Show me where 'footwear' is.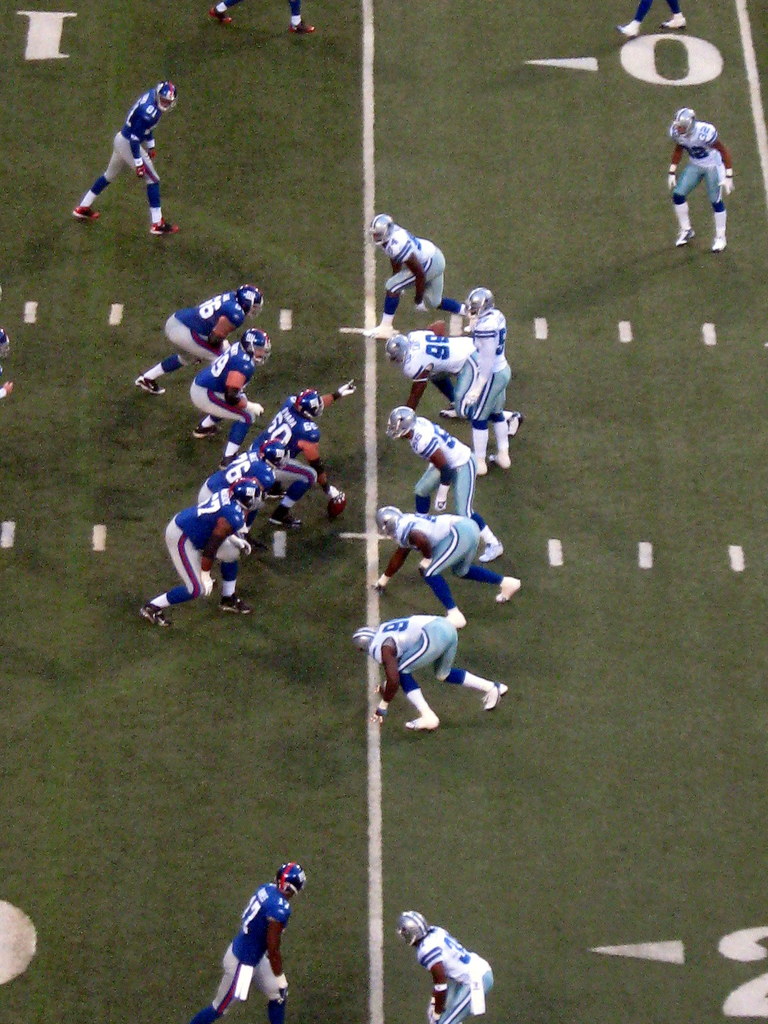
'footwear' is at 434 487 452 509.
